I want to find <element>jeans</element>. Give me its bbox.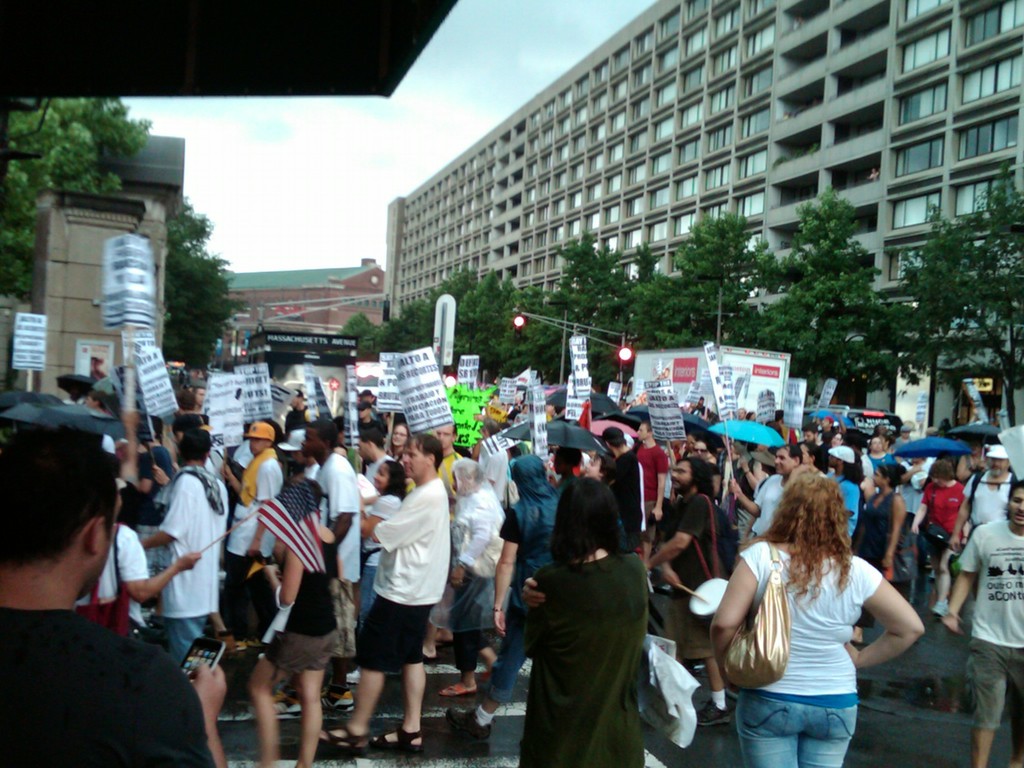
left=481, top=593, right=535, bottom=709.
